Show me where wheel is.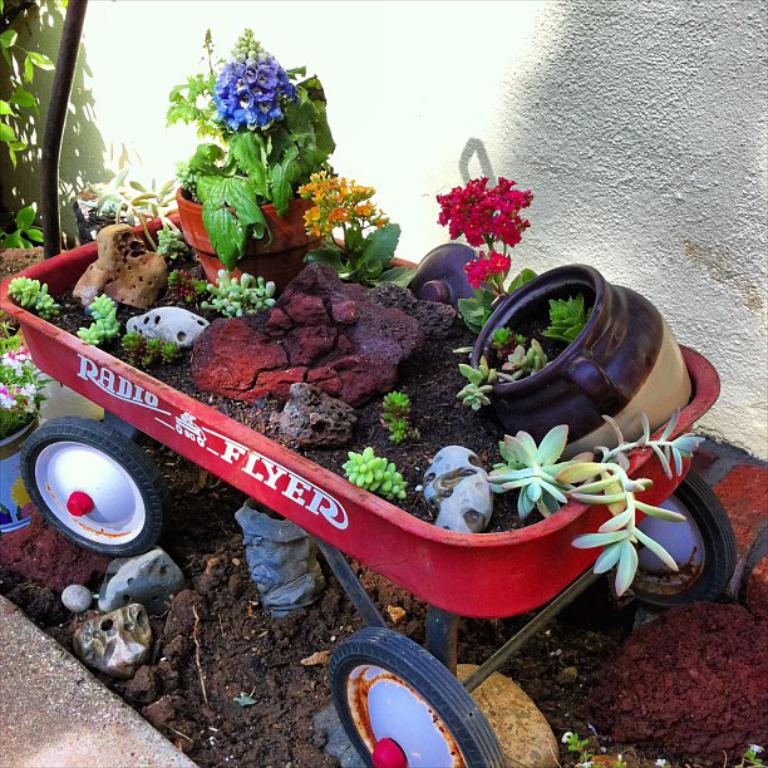
wheel is at 326,624,506,767.
